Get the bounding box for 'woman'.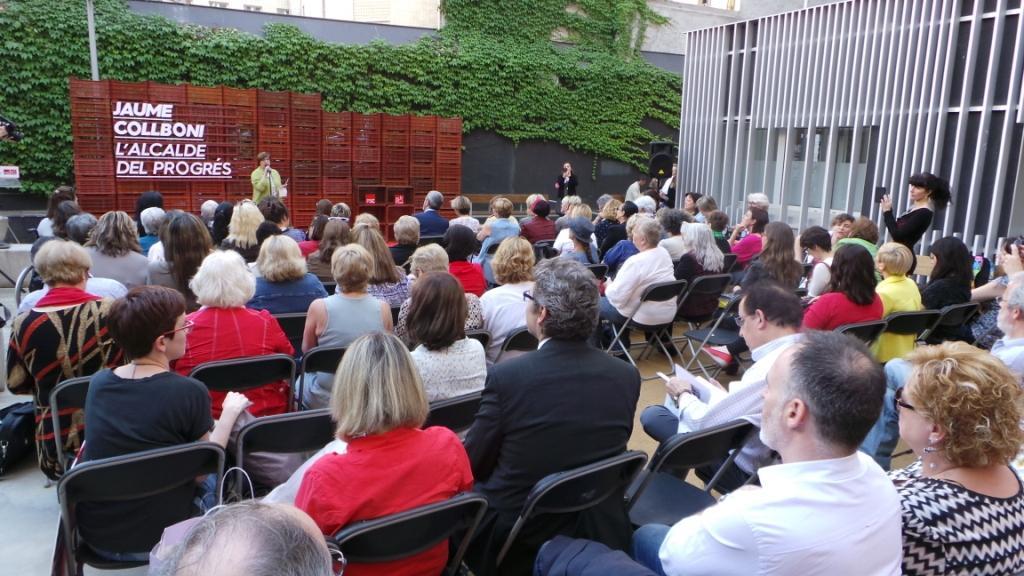
<region>696, 245, 883, 366</region>.
